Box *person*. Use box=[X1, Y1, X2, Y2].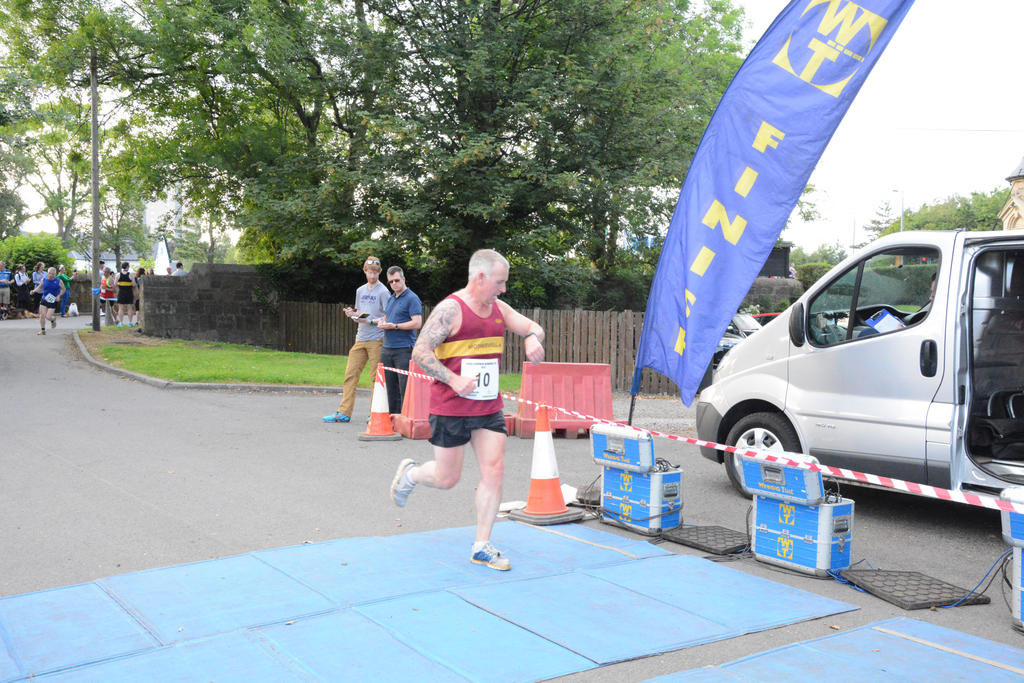
box=[319, 254, 397, 420].
